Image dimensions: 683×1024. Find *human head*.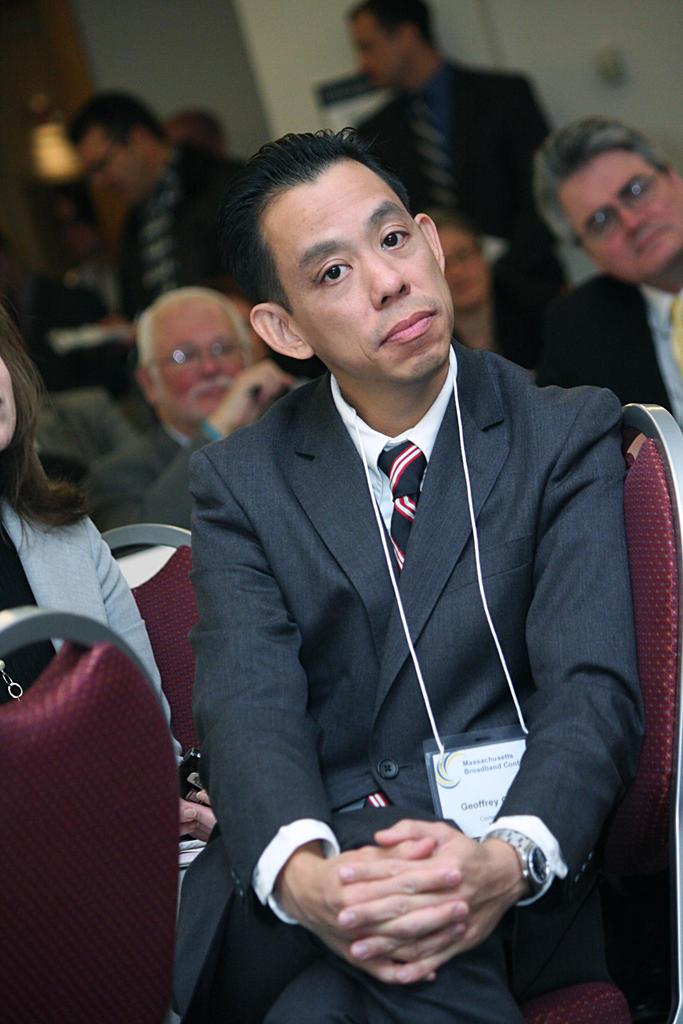
(x1=0, y1=323, x2=29, y2=454).
